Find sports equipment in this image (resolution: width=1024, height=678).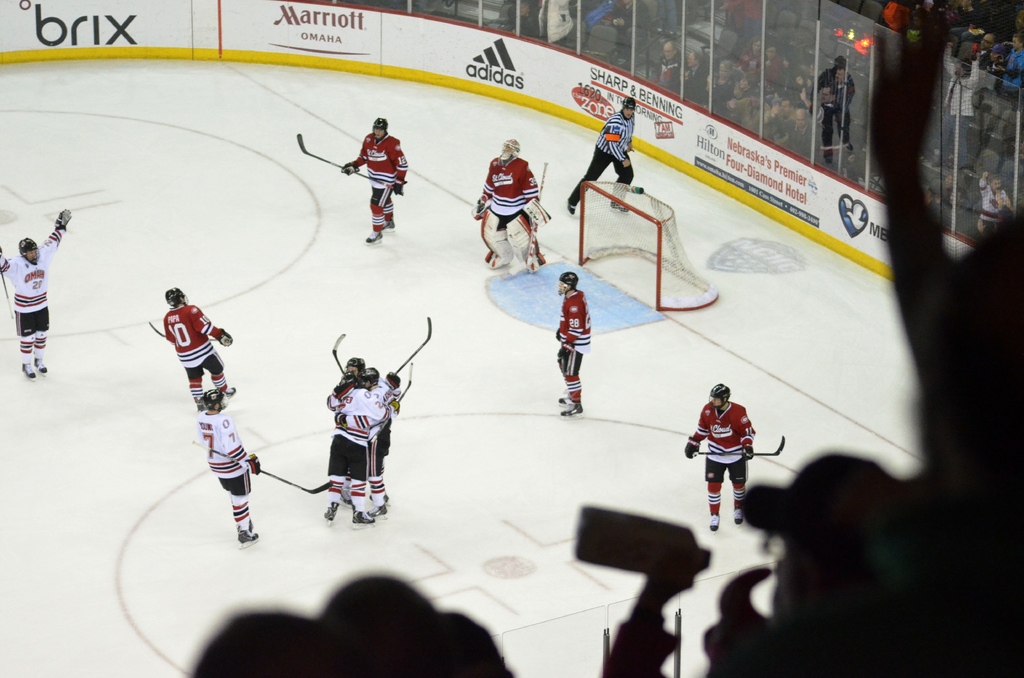
box(331, 331, 349, 373).
